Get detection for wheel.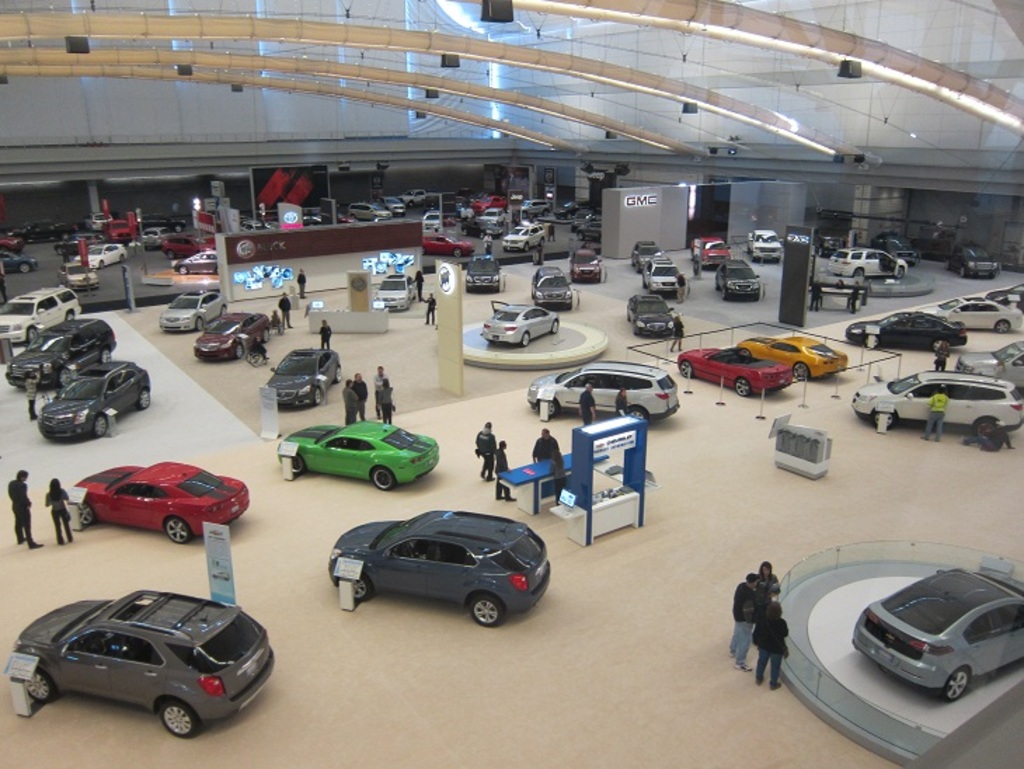
Detection: {"left": 25, "top": 669, "right": 53, "bottom": 703}.
